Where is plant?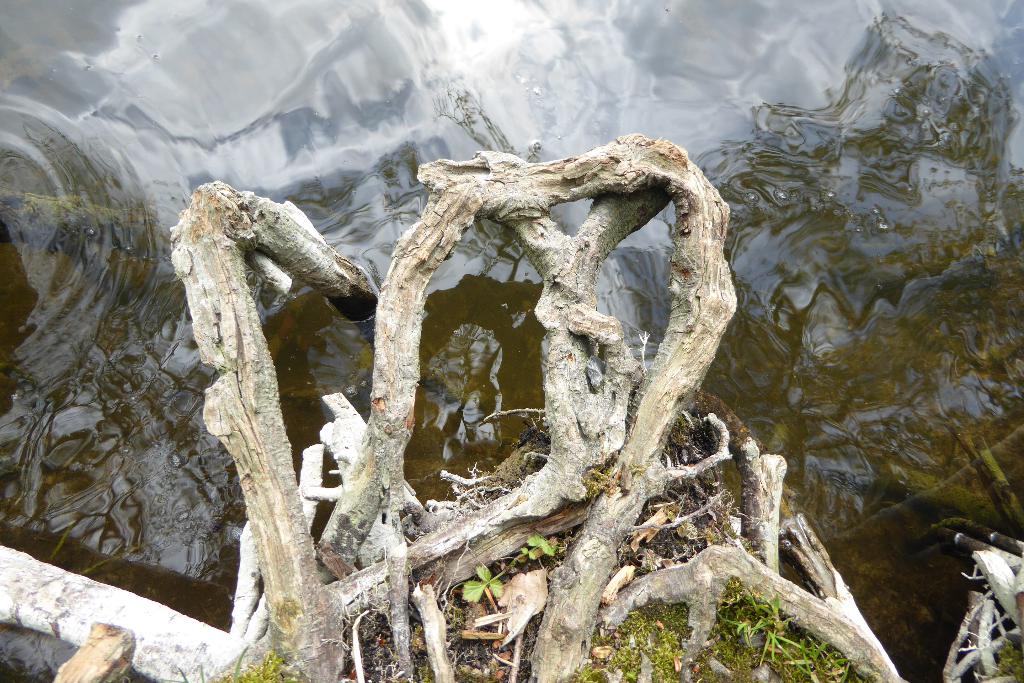
box=[168, 643, 311, 682].
